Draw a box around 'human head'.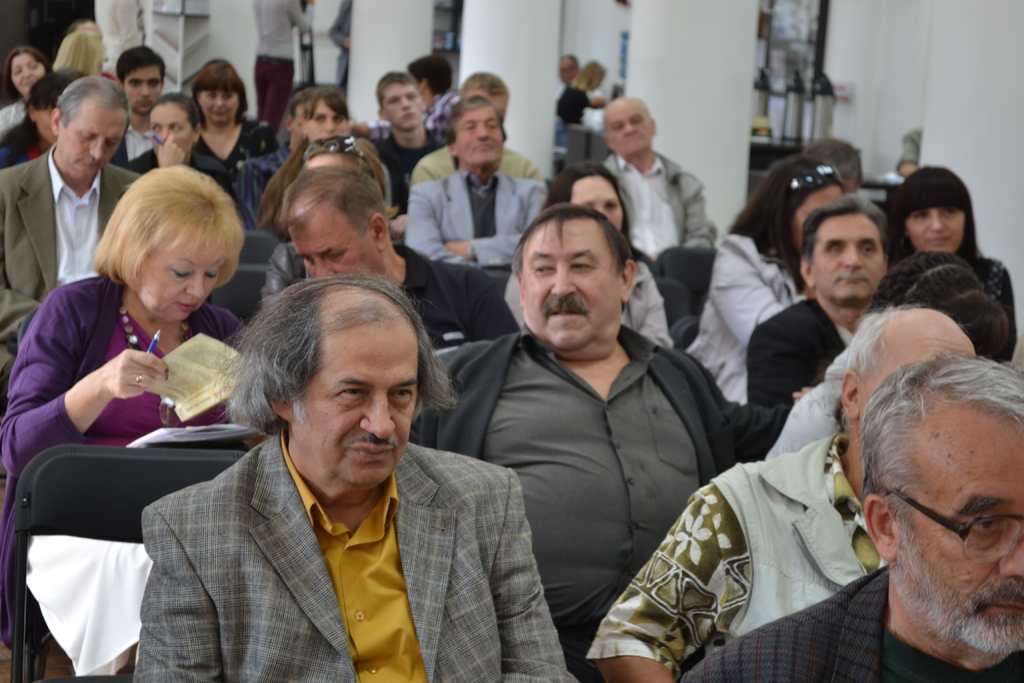
<bbox>837, 304, 977, 429</bbox>.
